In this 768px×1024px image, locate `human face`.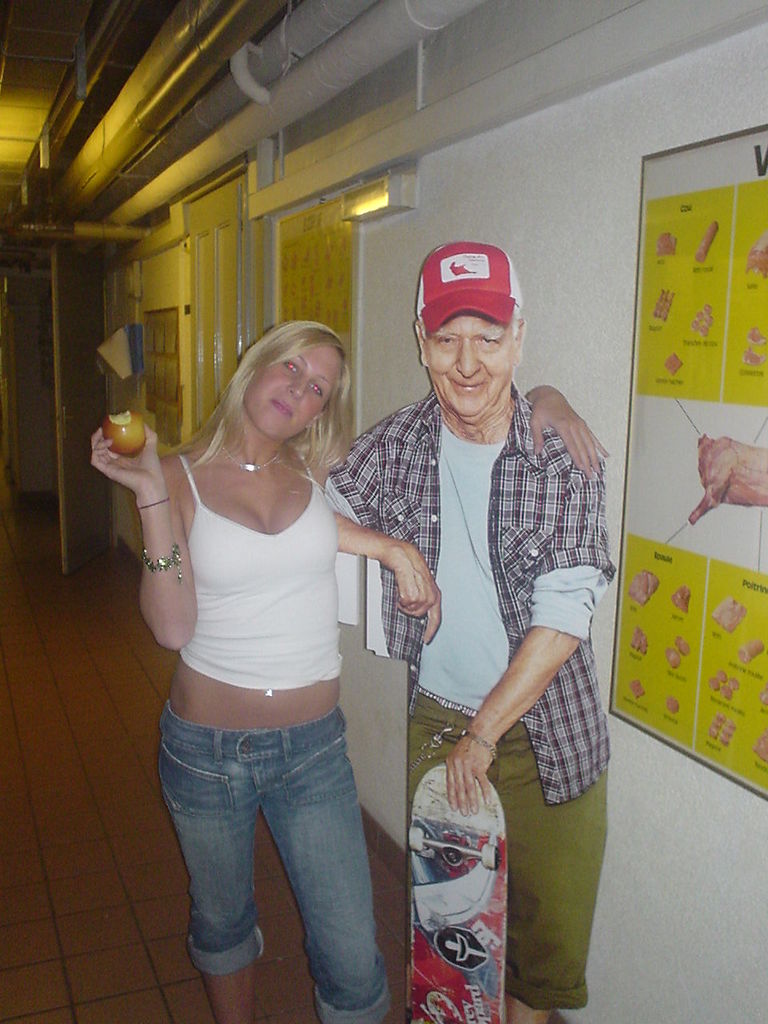
Bounding box: left=429, top=311, right=510, bottom=415.
